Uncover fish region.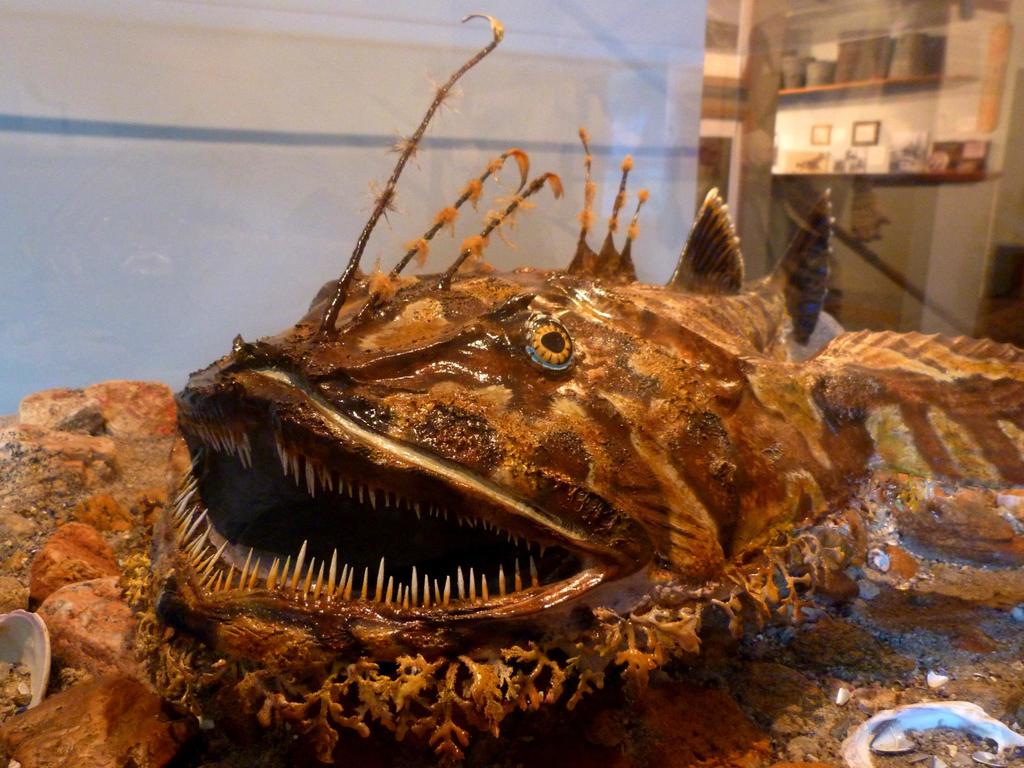
Uncovered: 122,15,859,767.
